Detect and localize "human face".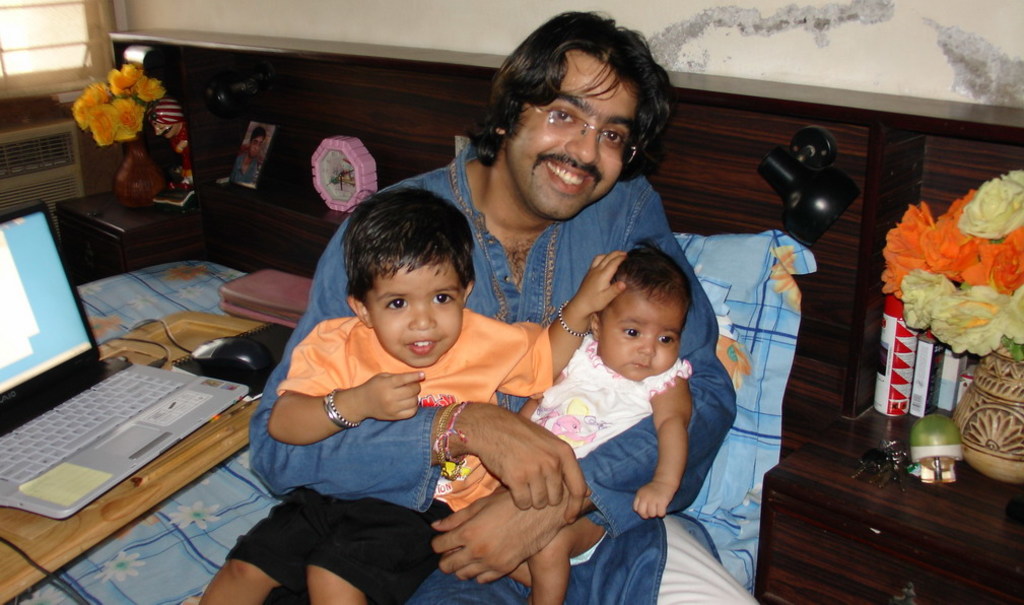
Localized at Rect(506, 47, 641, 223).
